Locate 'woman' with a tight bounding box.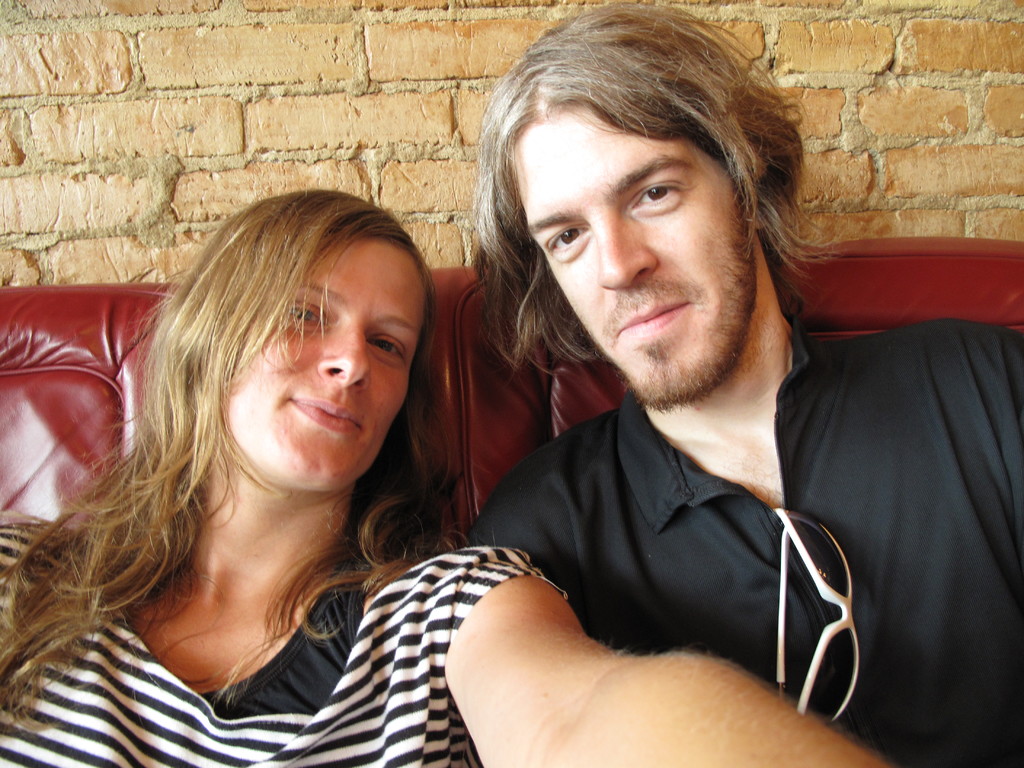
box=[0, 184, 904, 767].
